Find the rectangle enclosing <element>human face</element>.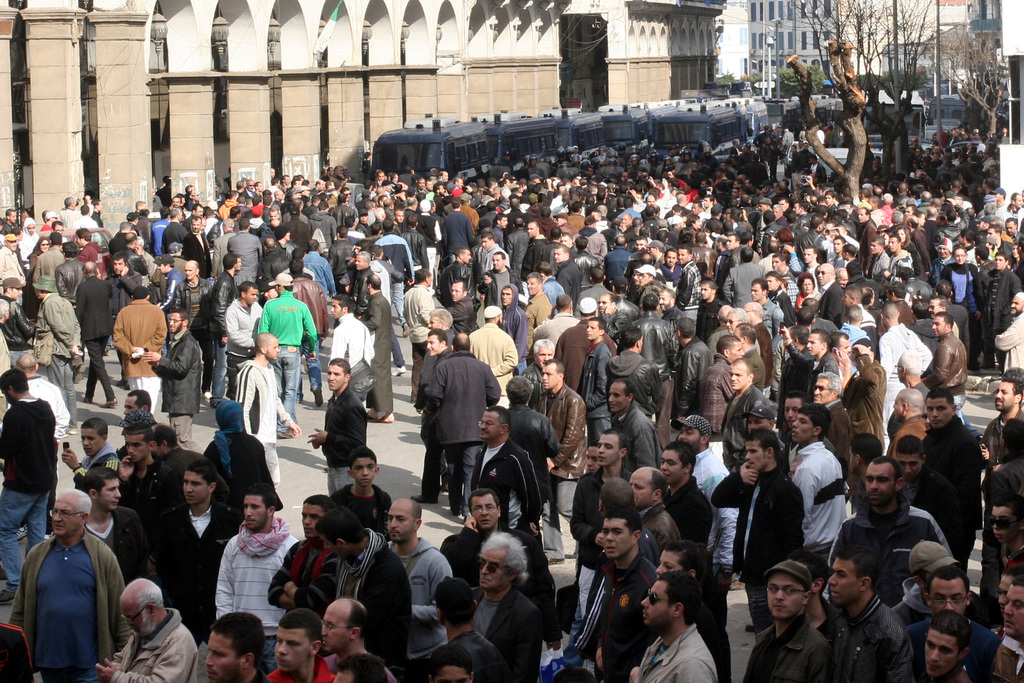
243,494,270,534.
